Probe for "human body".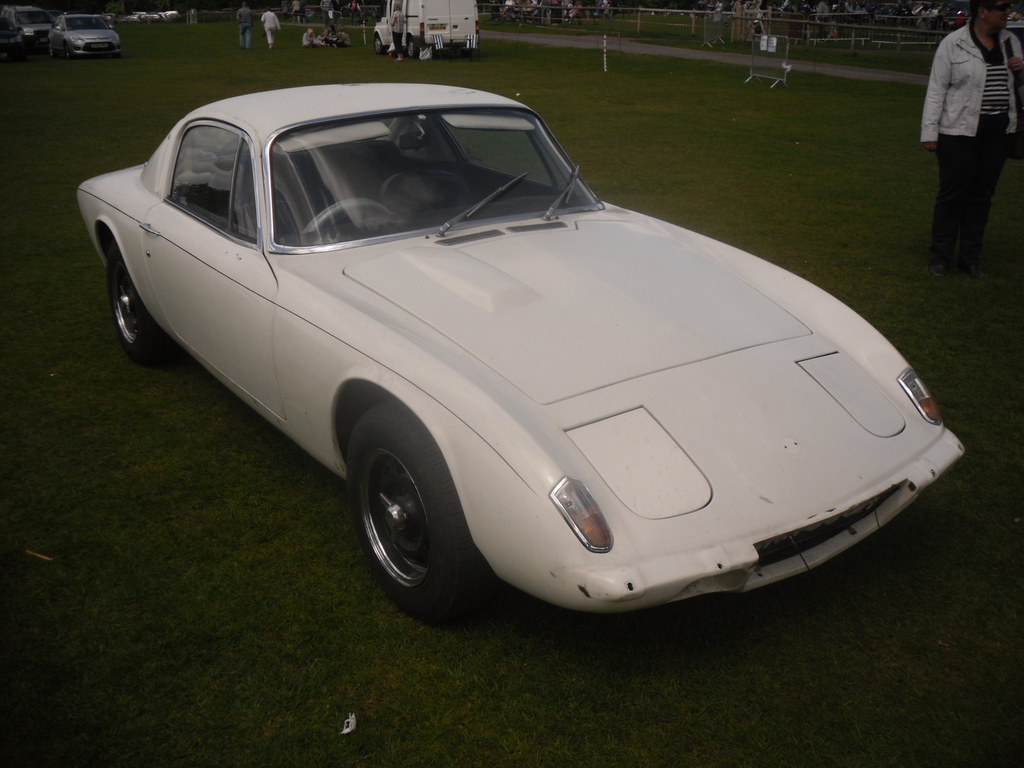
Probe result: {"left": 317, "top": 34, "right": 328, "bottom": 46}.
